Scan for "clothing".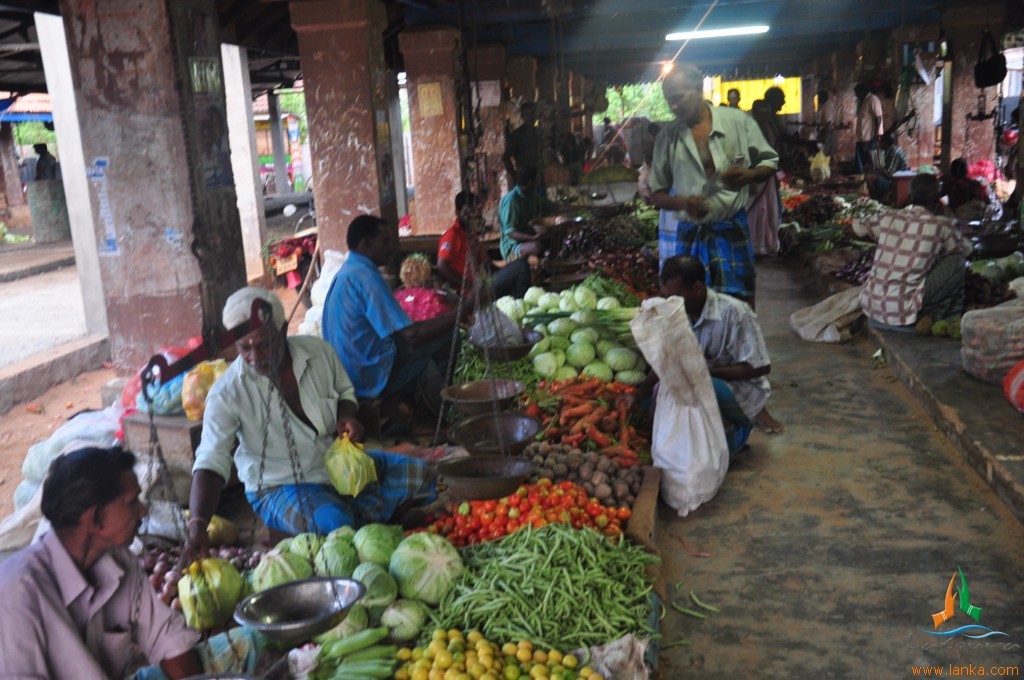
Scan result: <box>854,88,881,172</box>.
